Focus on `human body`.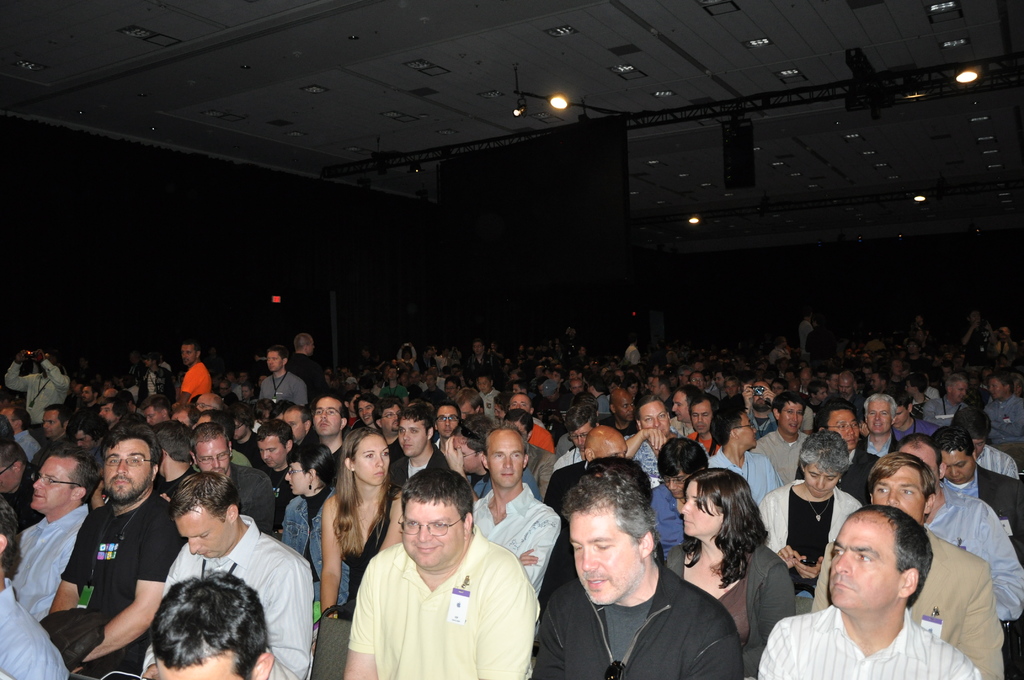
Focused at (x1=444, y1=375, x2=460, y2=397).
